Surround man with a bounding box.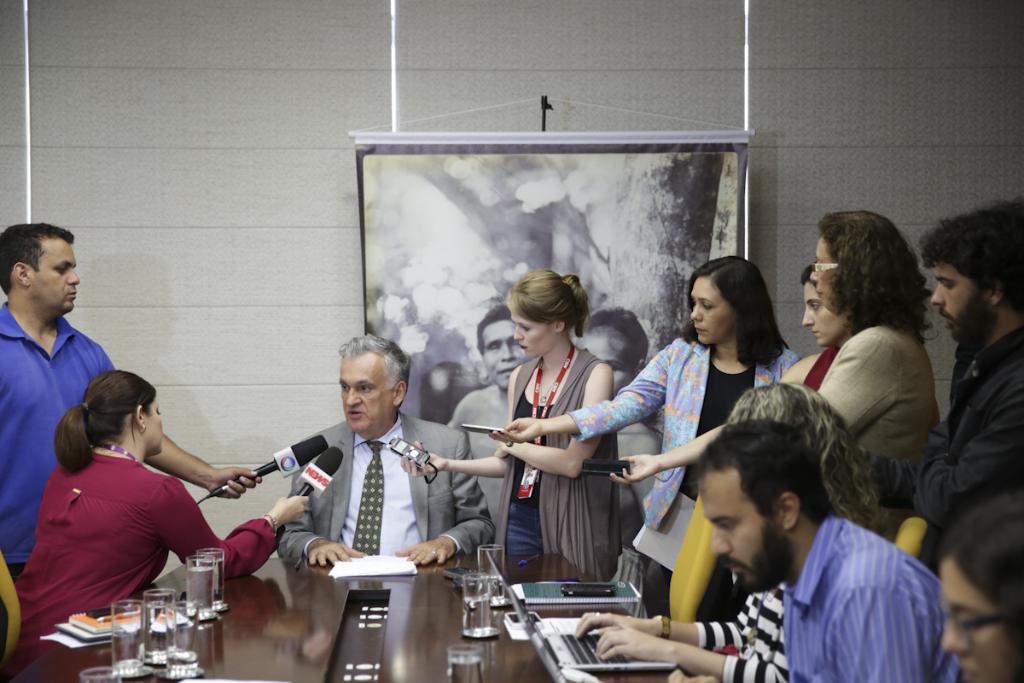
l=852, t=198, r=1023, b=573.
